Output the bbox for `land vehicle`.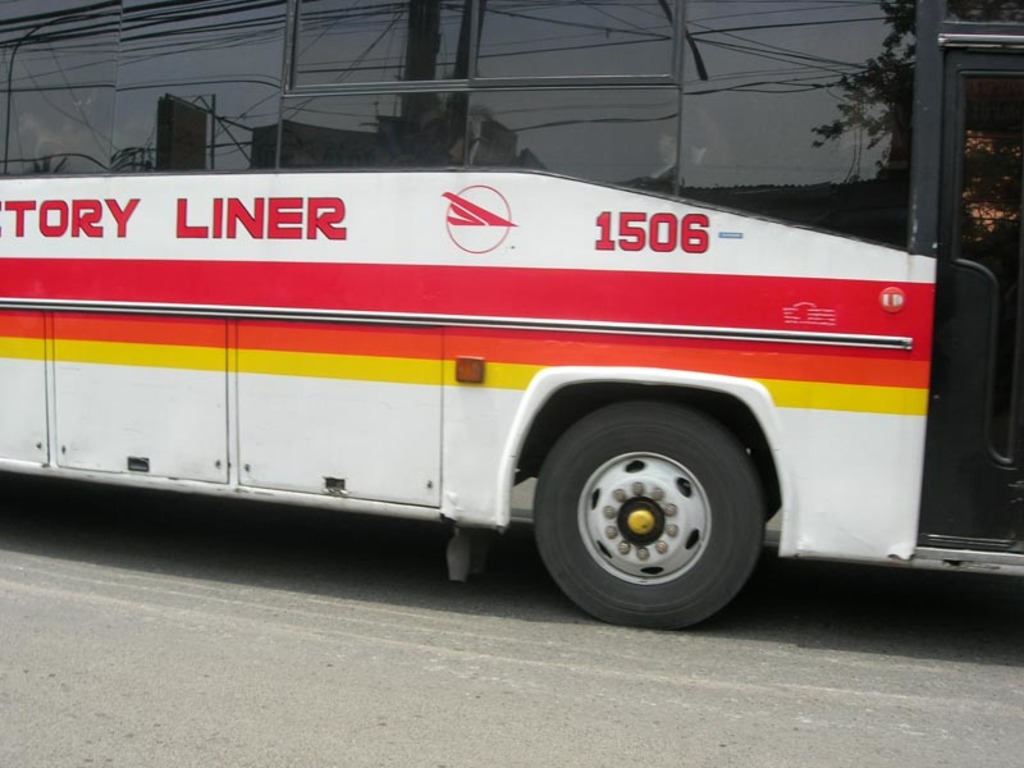
[x1=15, y1=97, x2=1023, y2=625].
